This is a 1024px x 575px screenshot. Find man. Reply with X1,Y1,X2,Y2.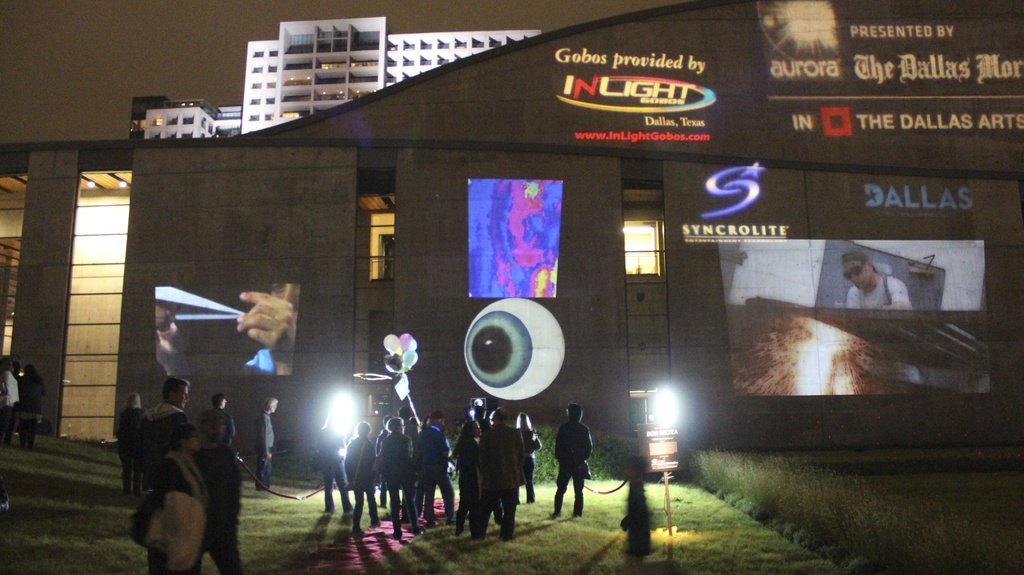
193,407,248,574.
